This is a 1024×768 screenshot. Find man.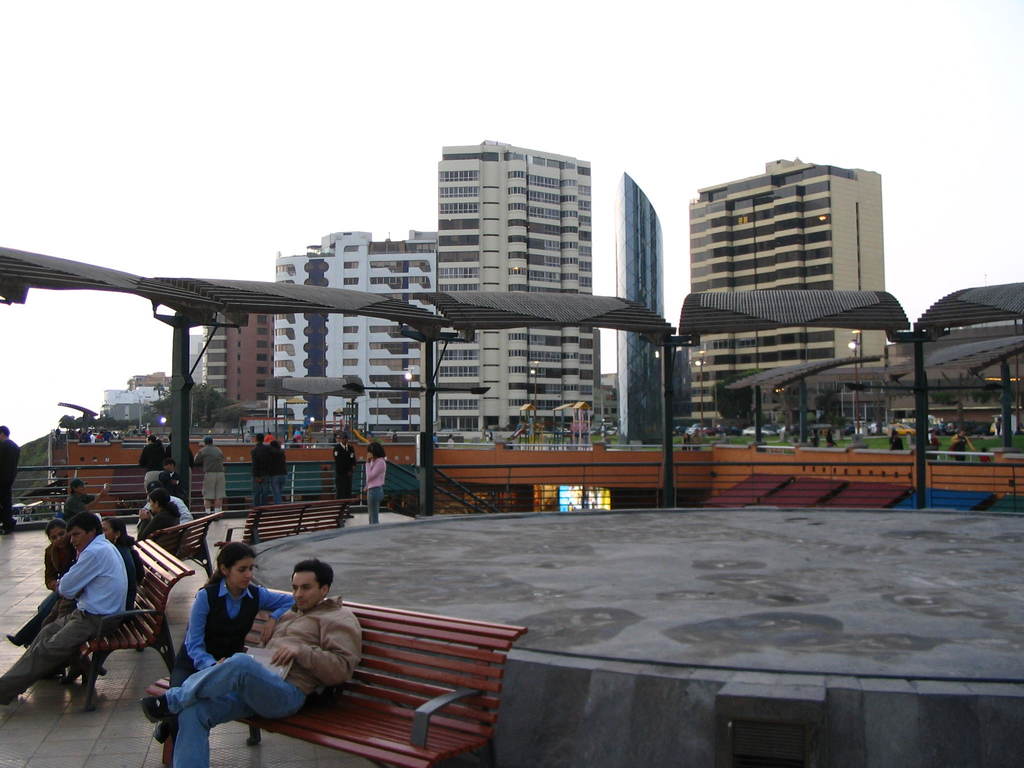
Bounding box: (200, 428, 226, 520).
